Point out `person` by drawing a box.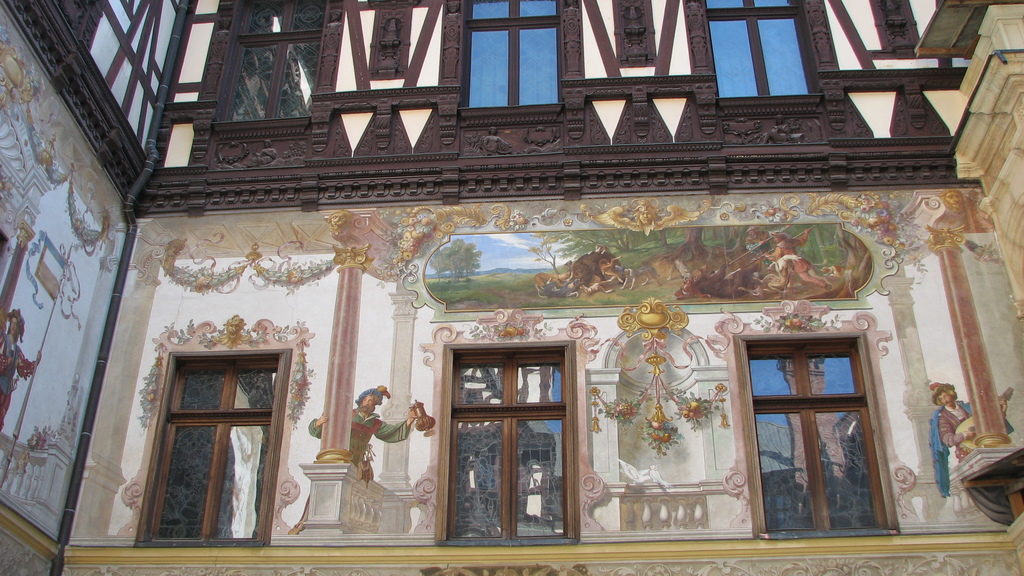
detection(0, 310, 44, 431).
